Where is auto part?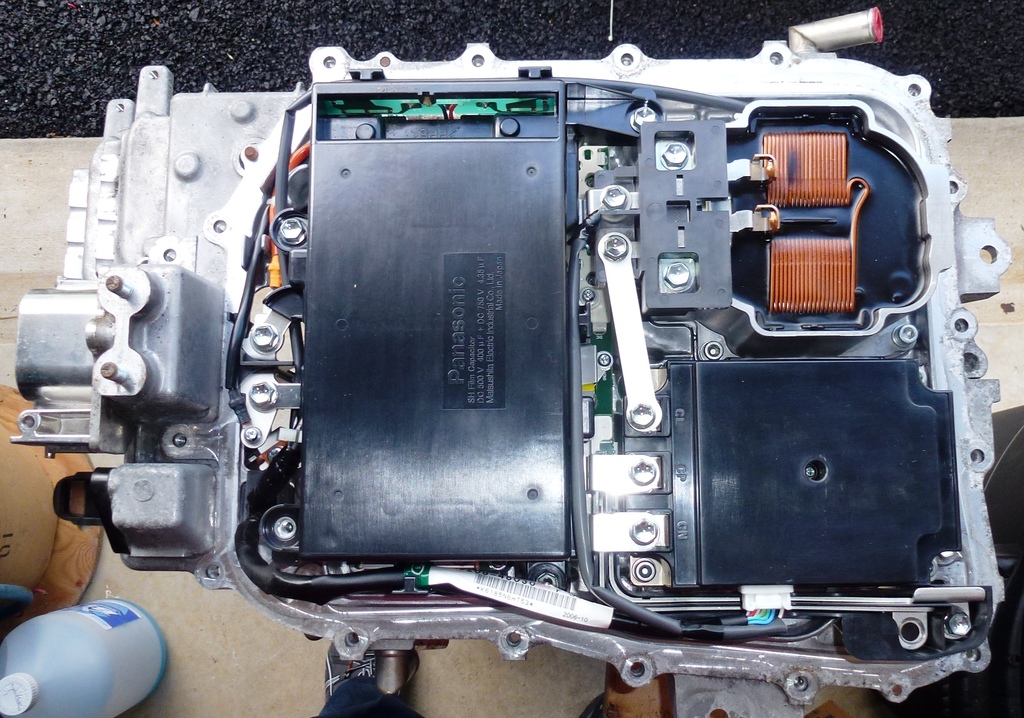
rect(8, 4, 1009, 708).
